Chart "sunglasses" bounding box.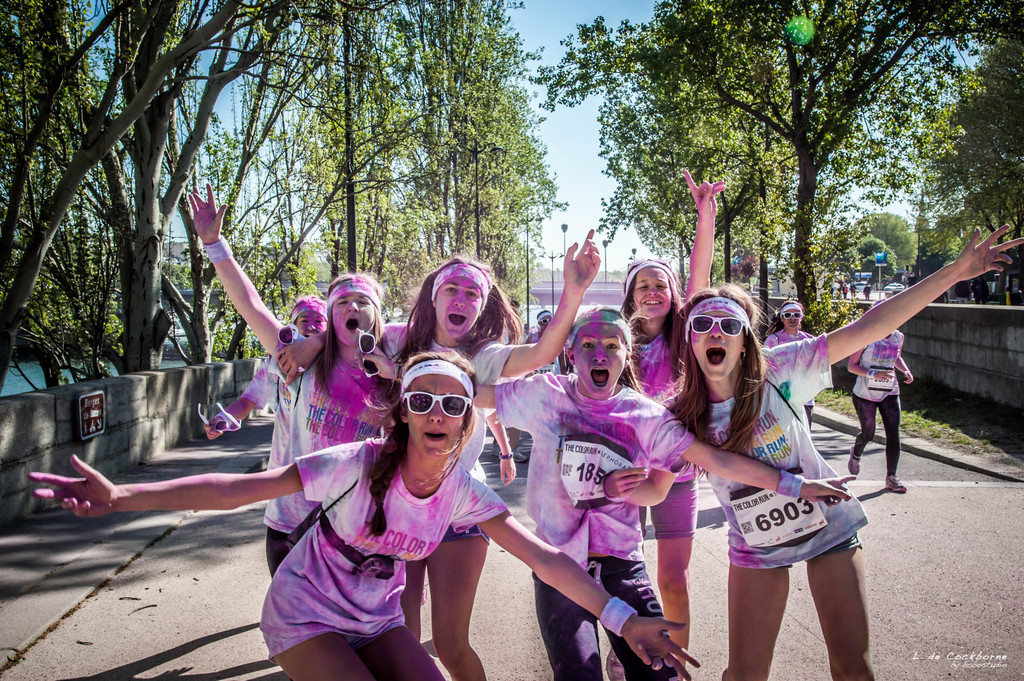
Charted: (left=353, top=326, right=383, bottom=397).
